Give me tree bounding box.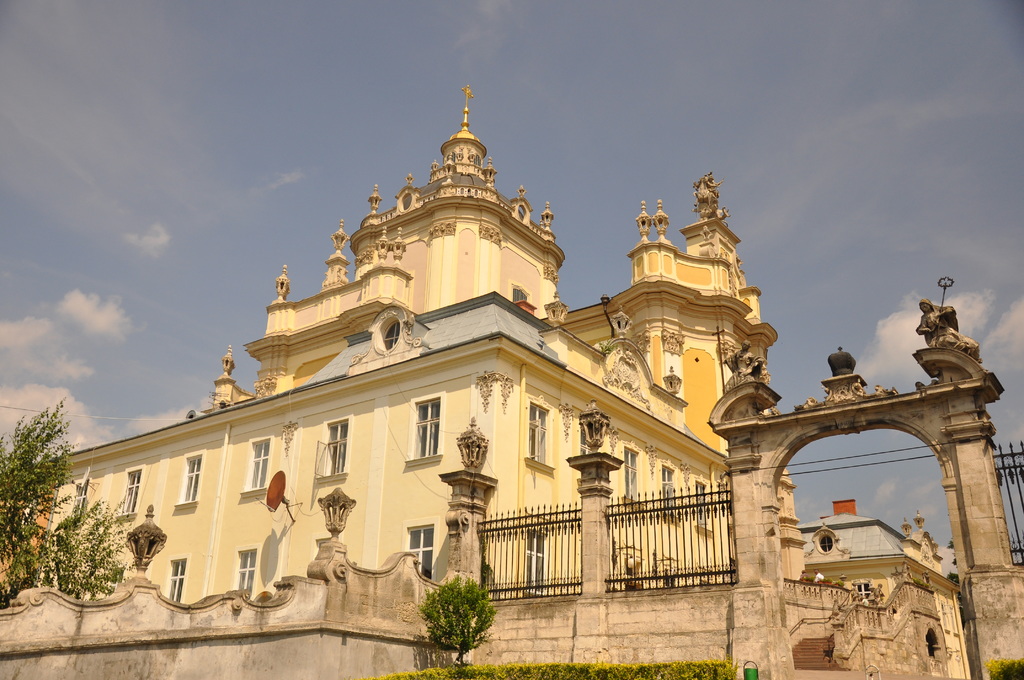
(x1=0, y1=388, x2=138, y2=610).
